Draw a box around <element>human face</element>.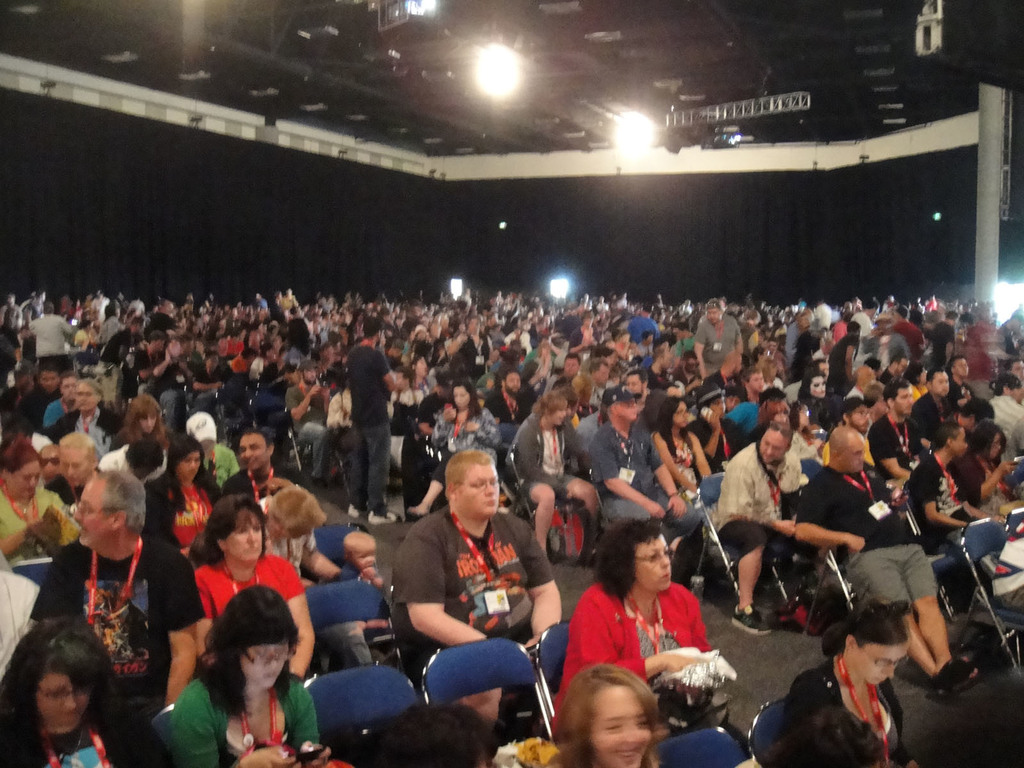
crop(7, 460, 38, 499).
